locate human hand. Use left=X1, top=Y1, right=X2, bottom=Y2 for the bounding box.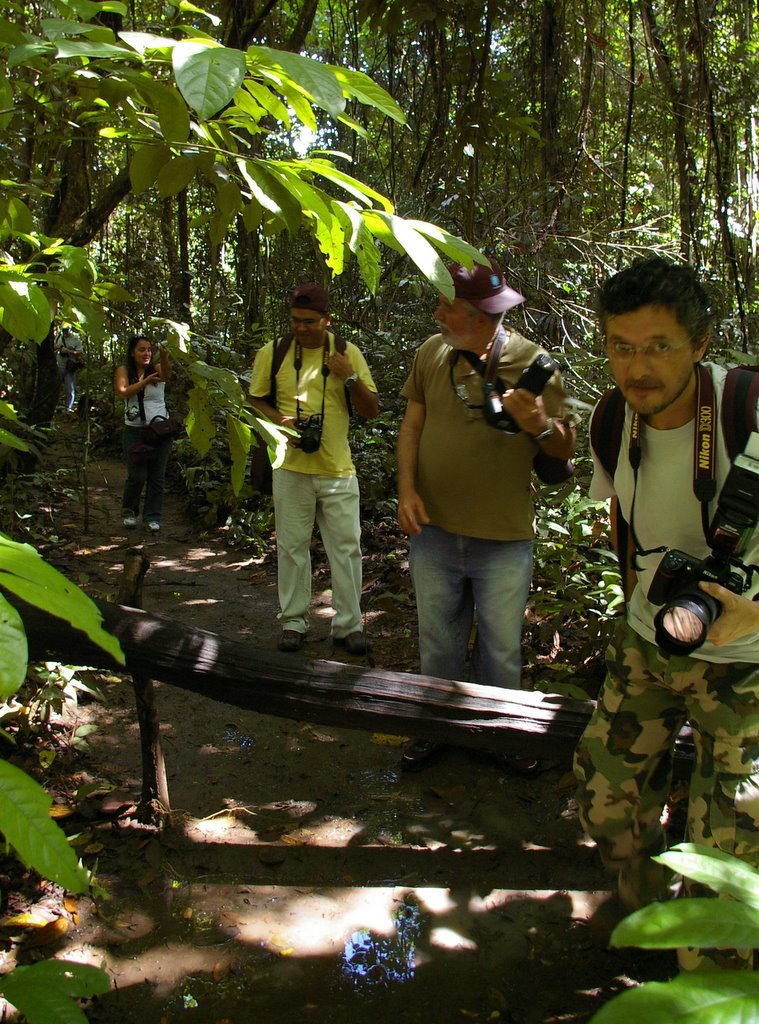
left=698, top=581, right=757, bottom=650.
